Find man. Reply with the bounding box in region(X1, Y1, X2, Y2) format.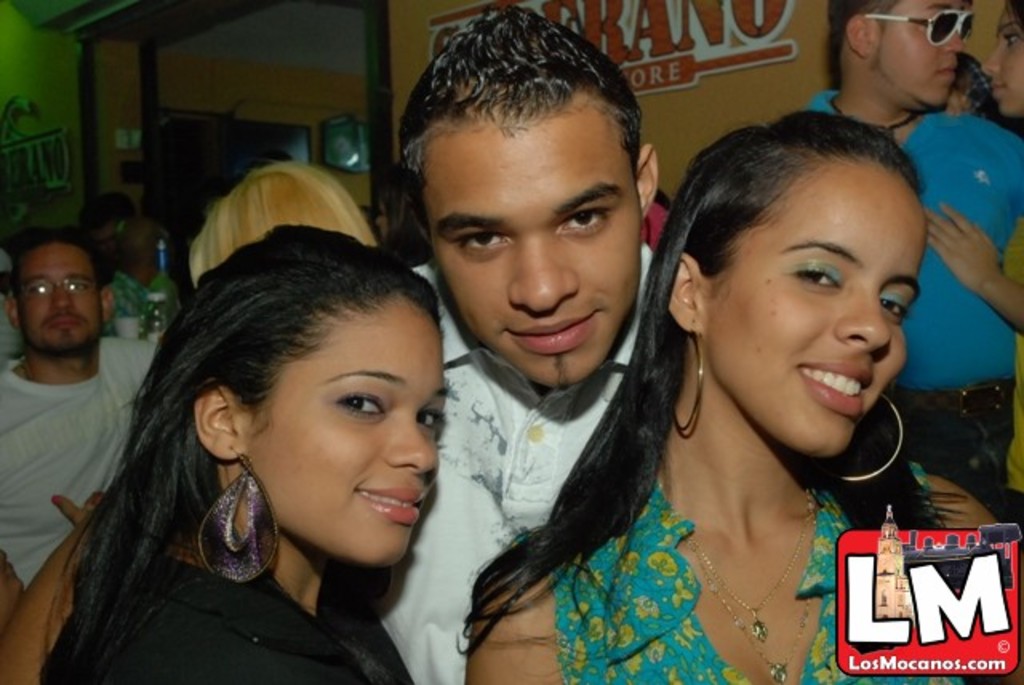
region(344, 38, 778, 684).
